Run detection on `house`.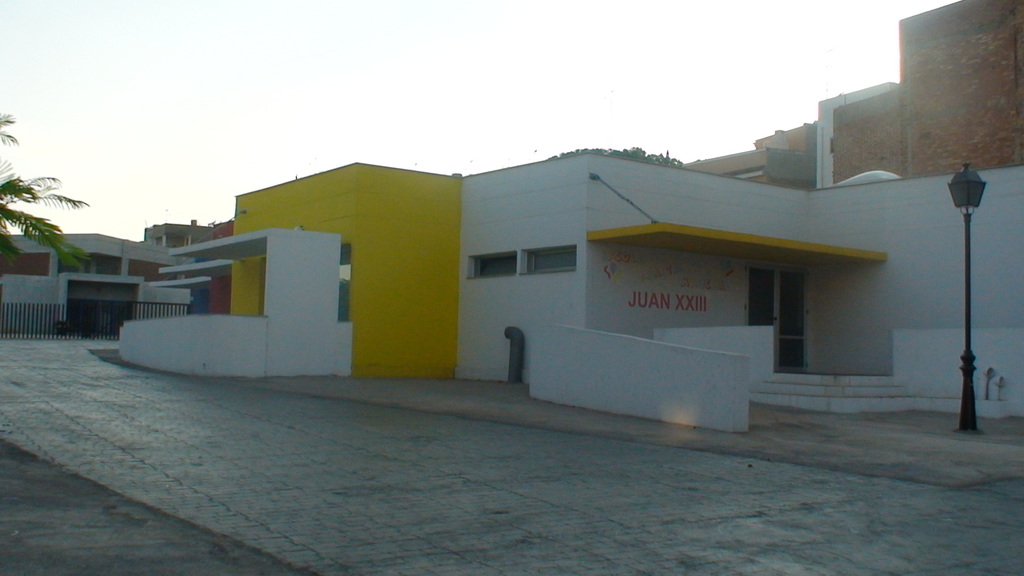
Result: BBox(897, 0, 1023, 174).
